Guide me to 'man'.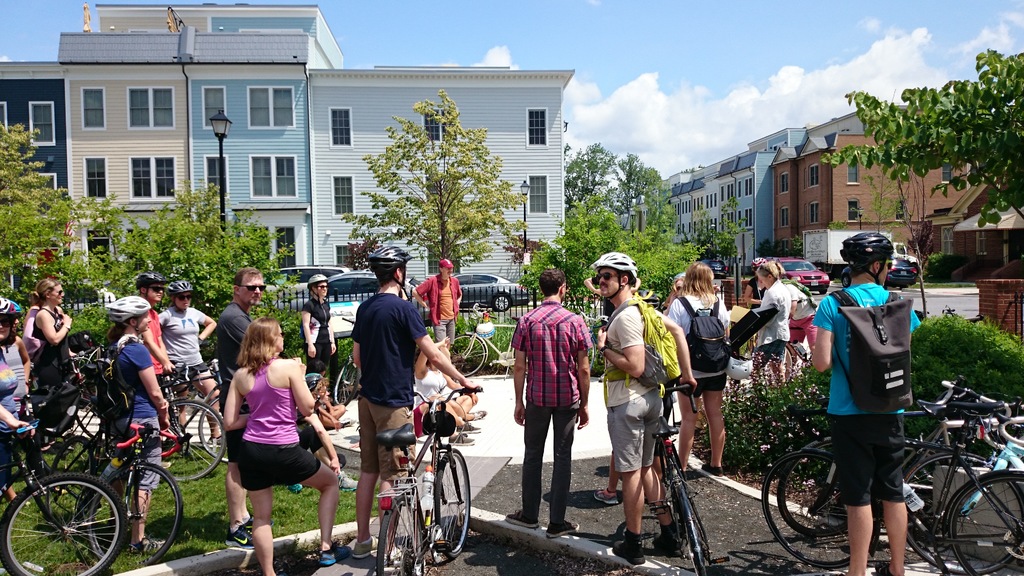
Guidance: crop(509, 280, 587, 522).
